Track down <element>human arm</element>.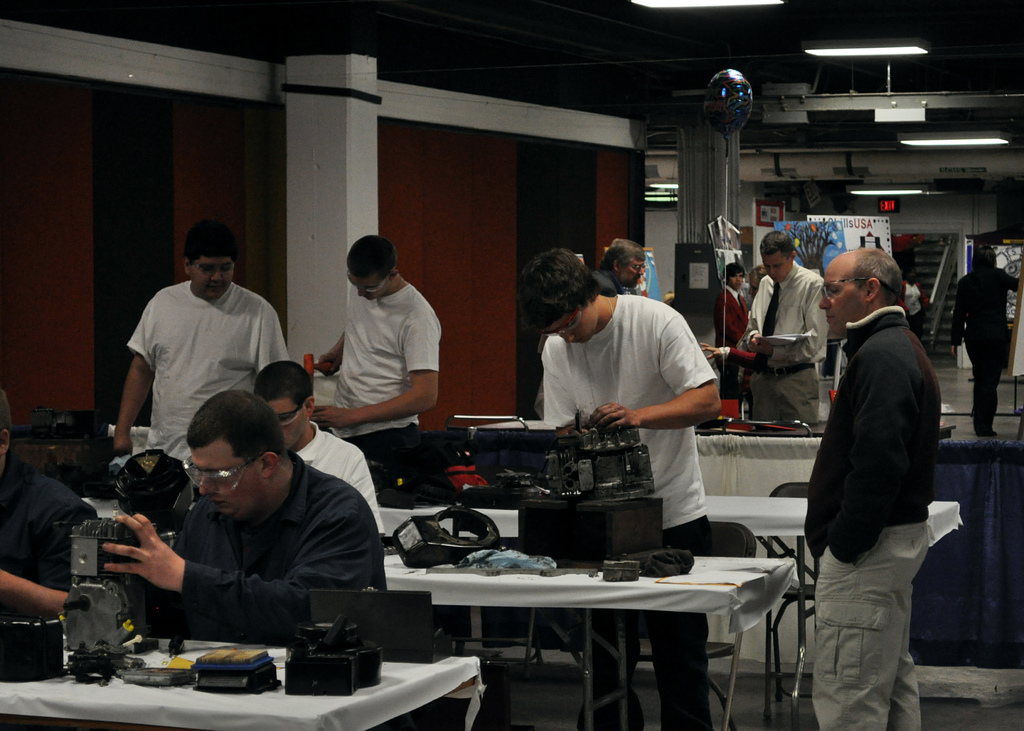
Tracked to box=[948, 276, 963, 360].
